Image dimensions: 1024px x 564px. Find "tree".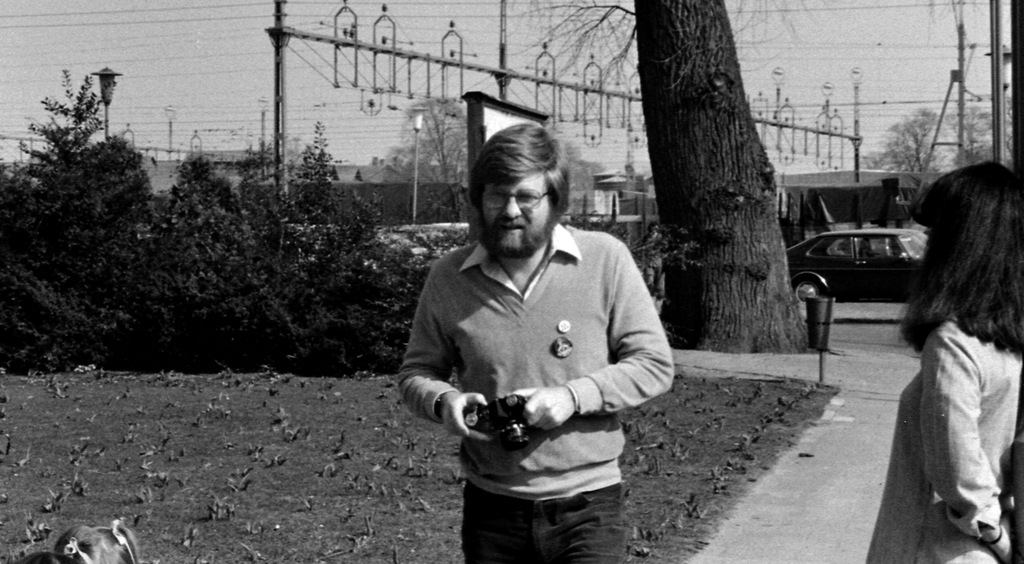
(left=949, top=92, right=1020, bottom=161).
